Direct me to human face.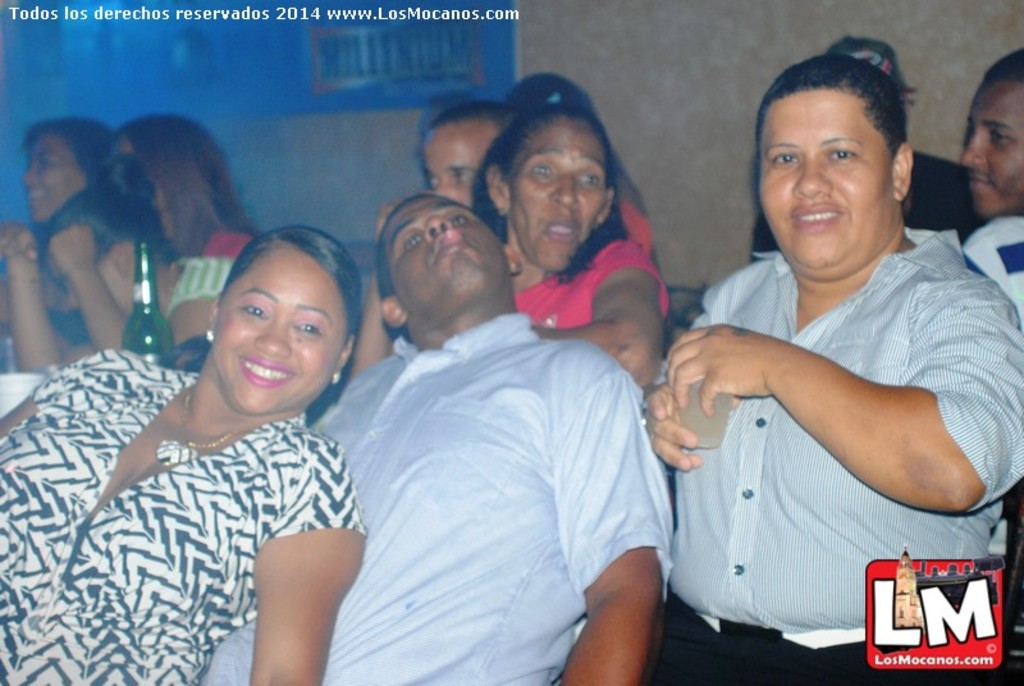
Direction: rect(22, 136, 82, 224).
